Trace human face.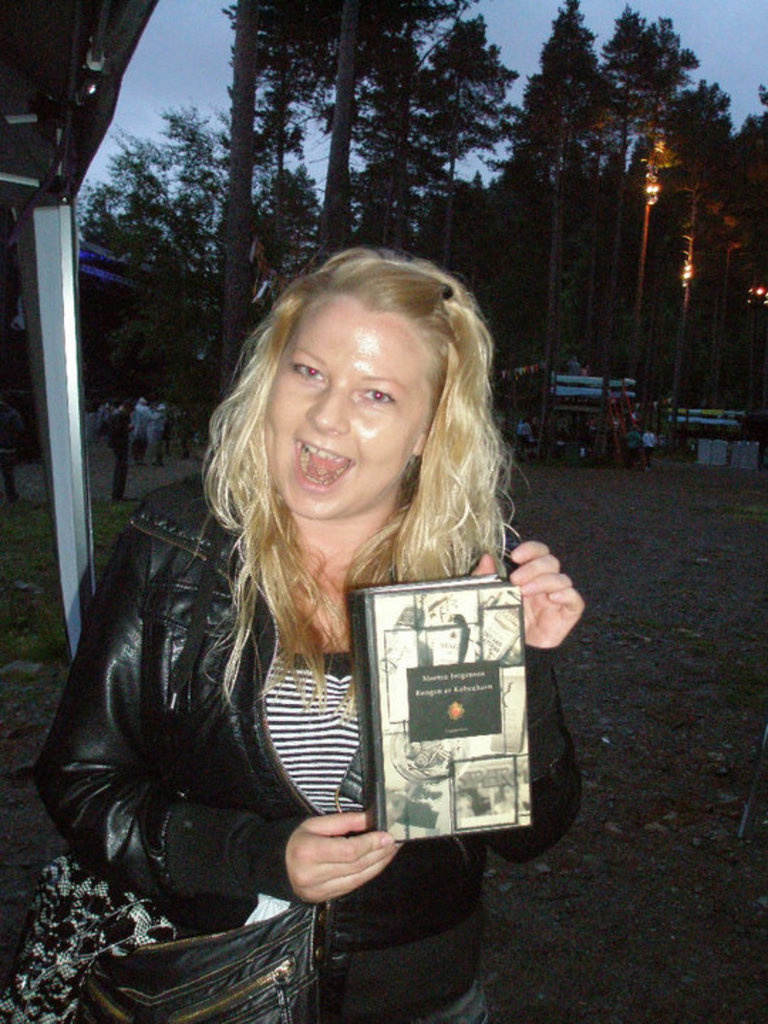
Traced to 263,287,430,516.
